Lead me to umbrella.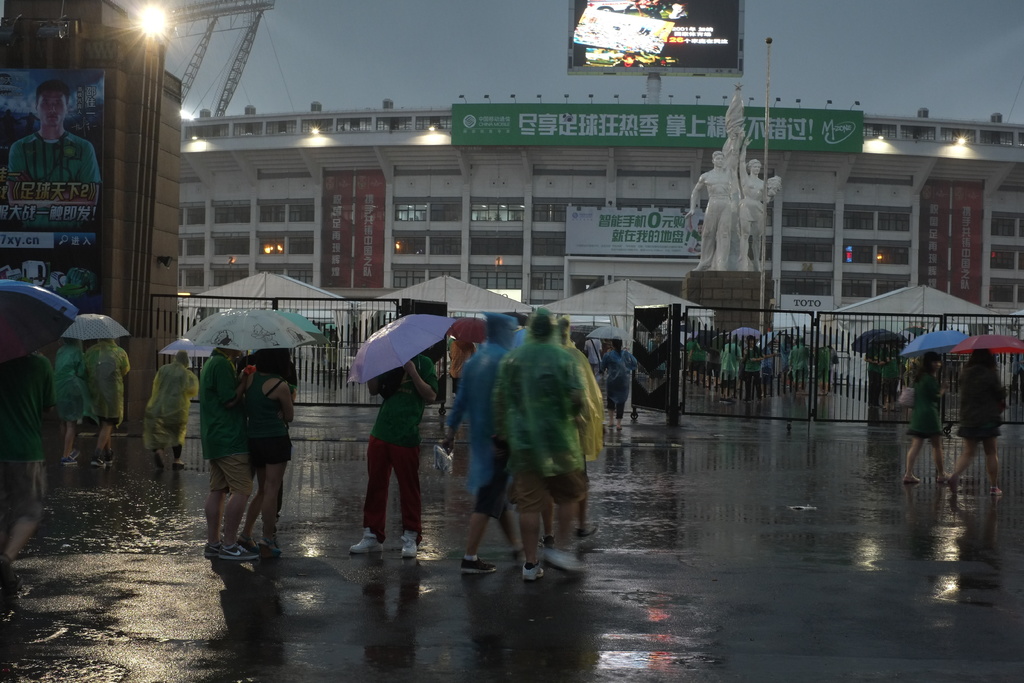
Lead to bbox=[586, 325, 637, 343].
